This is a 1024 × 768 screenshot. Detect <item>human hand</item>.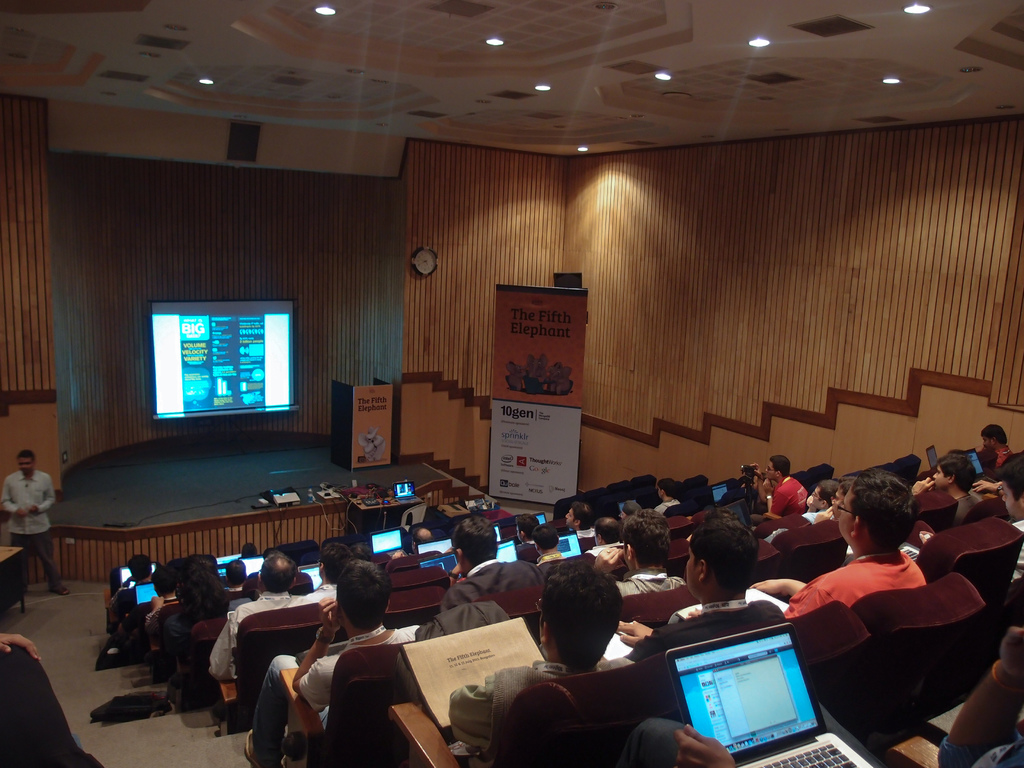
<region>13, 506, 27, 519</region>.
